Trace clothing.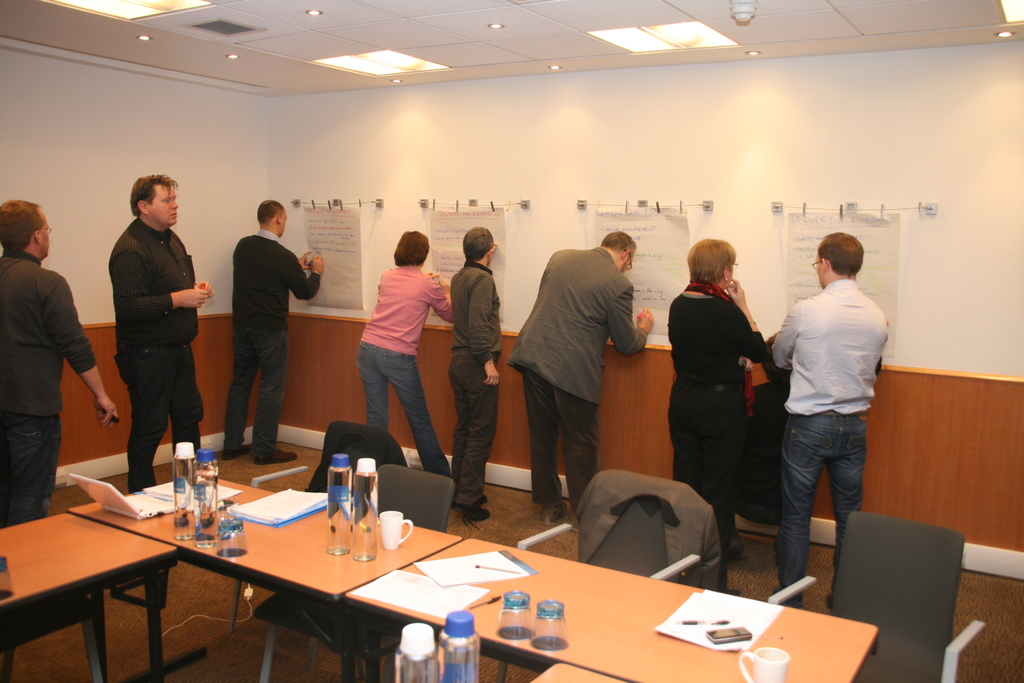
Traced to [448,261,502,508].
